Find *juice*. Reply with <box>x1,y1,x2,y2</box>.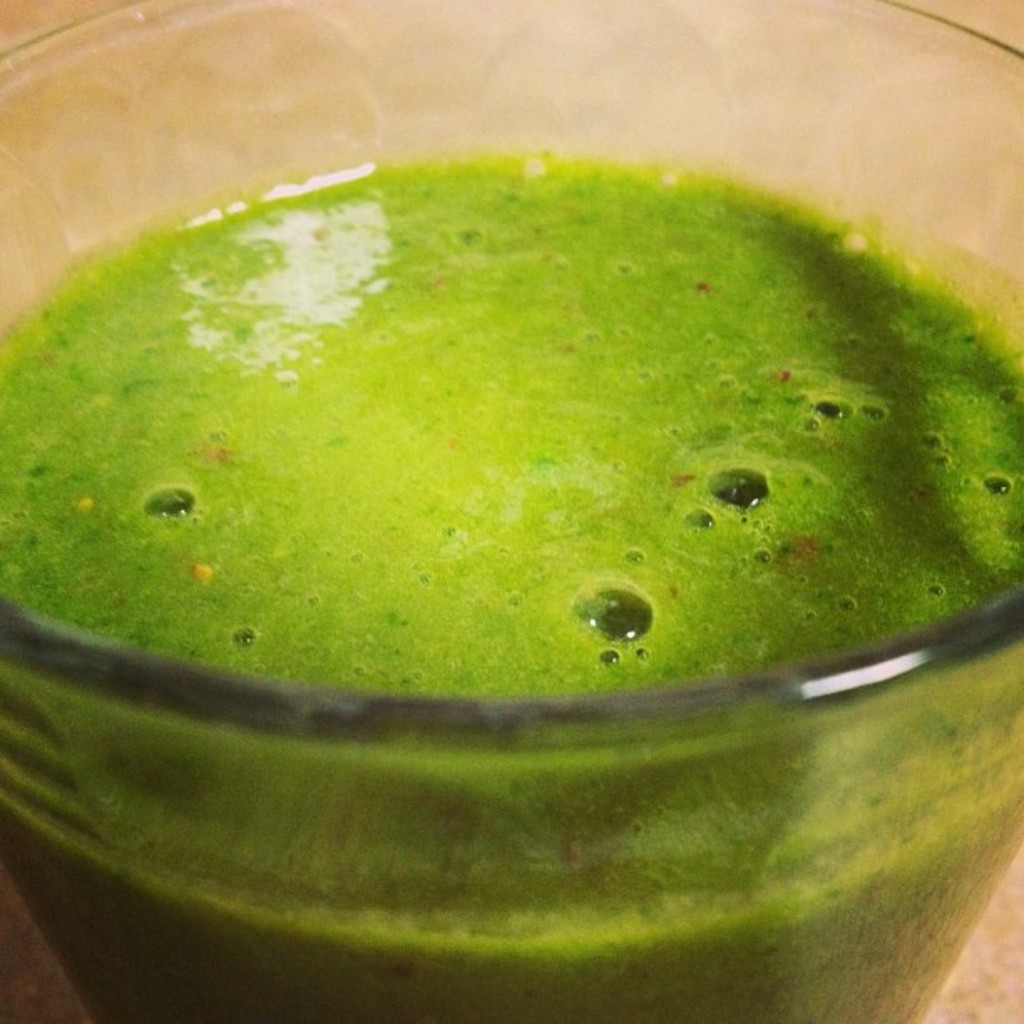
<box>0,139,1023,1004</box>.
